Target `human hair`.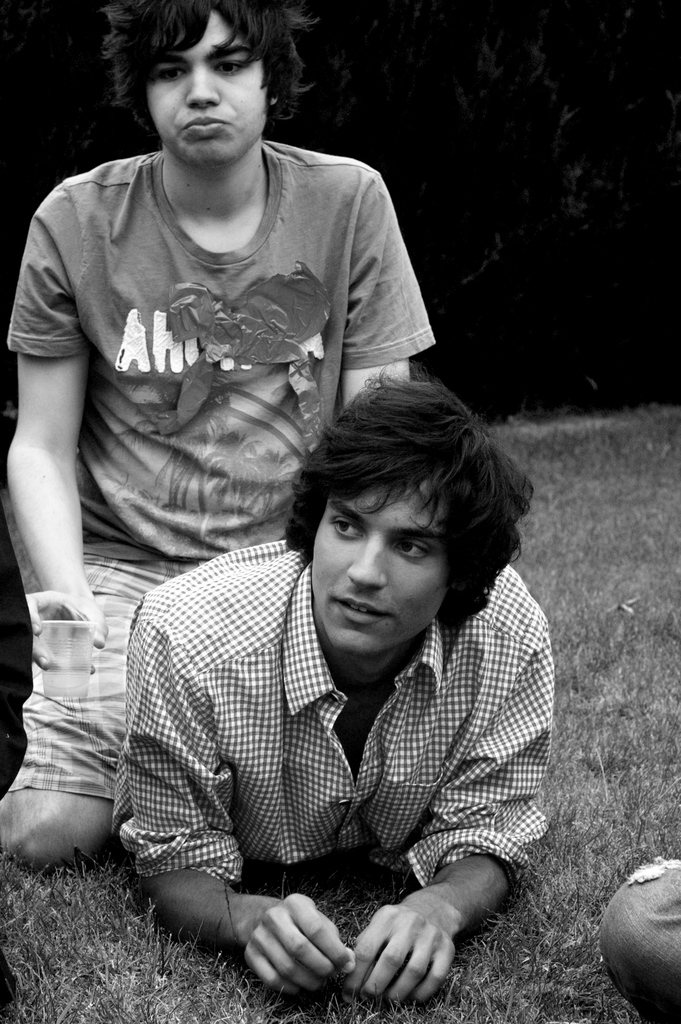
Target region: (278,381,528,602).
